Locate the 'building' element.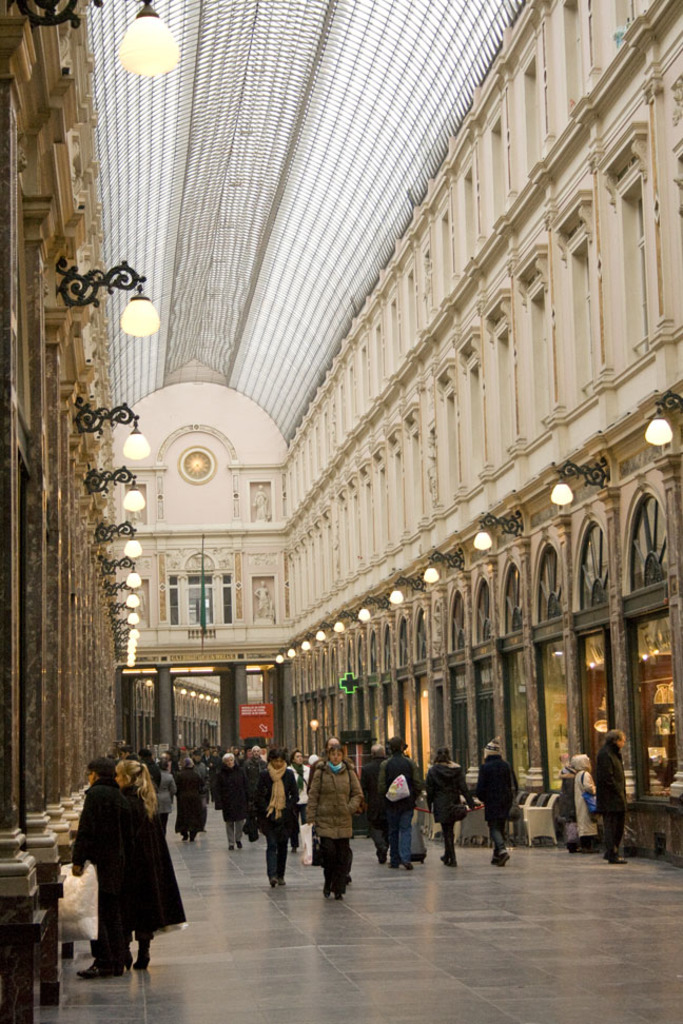
Element bbox: x1=0, y1=0, x2=682, y2=1023.
